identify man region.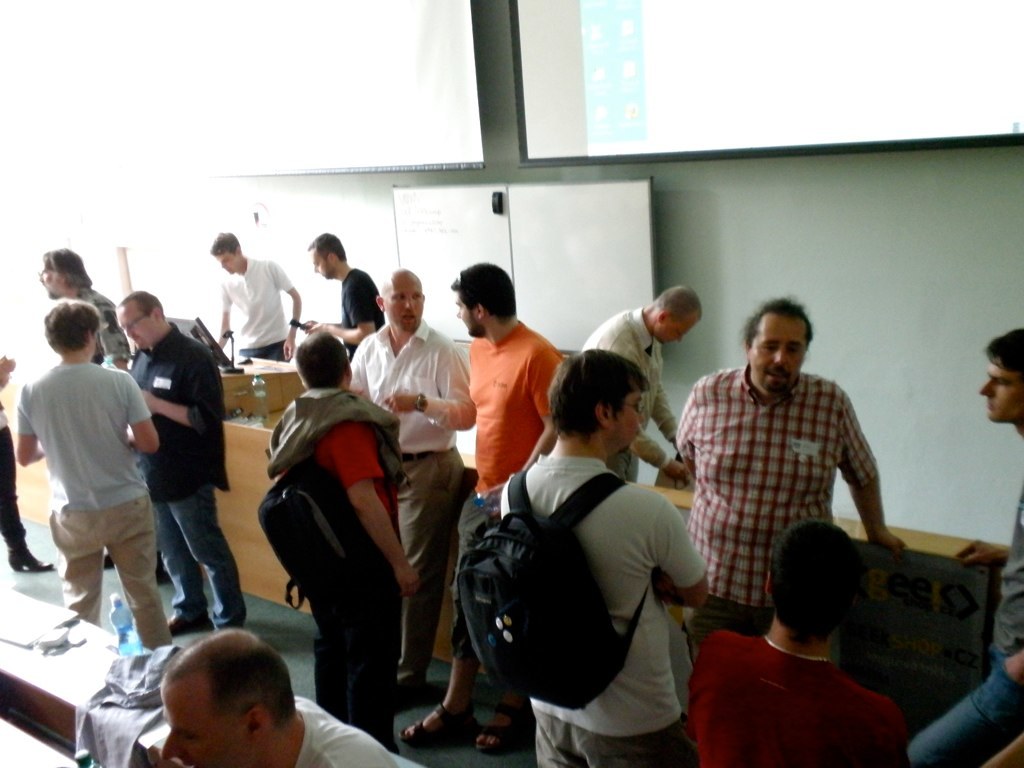
Region: BBox(114, 287, 248, 639).
